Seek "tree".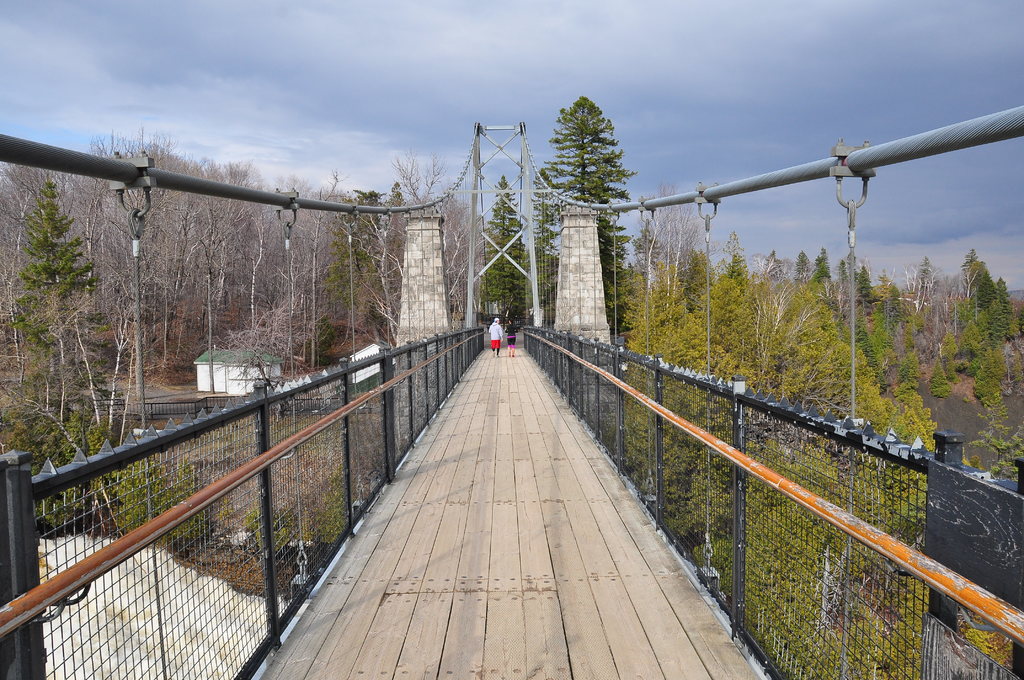
<box>534,95,639,325</box>.
